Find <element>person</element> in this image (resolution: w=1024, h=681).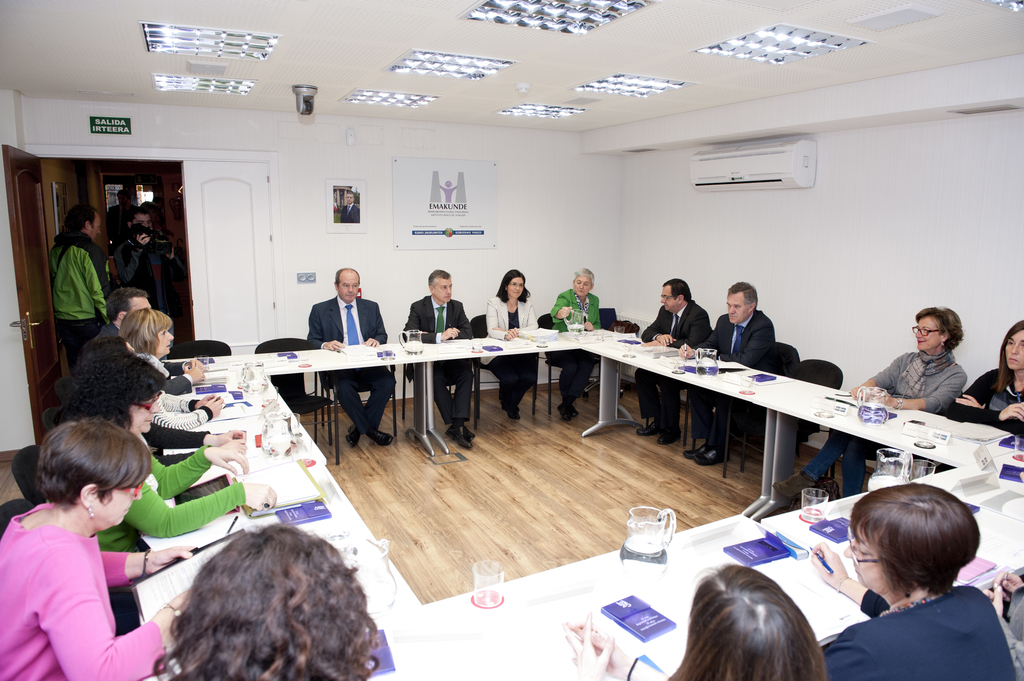
(x1=404, y1=267, x2=477, y2=449).
